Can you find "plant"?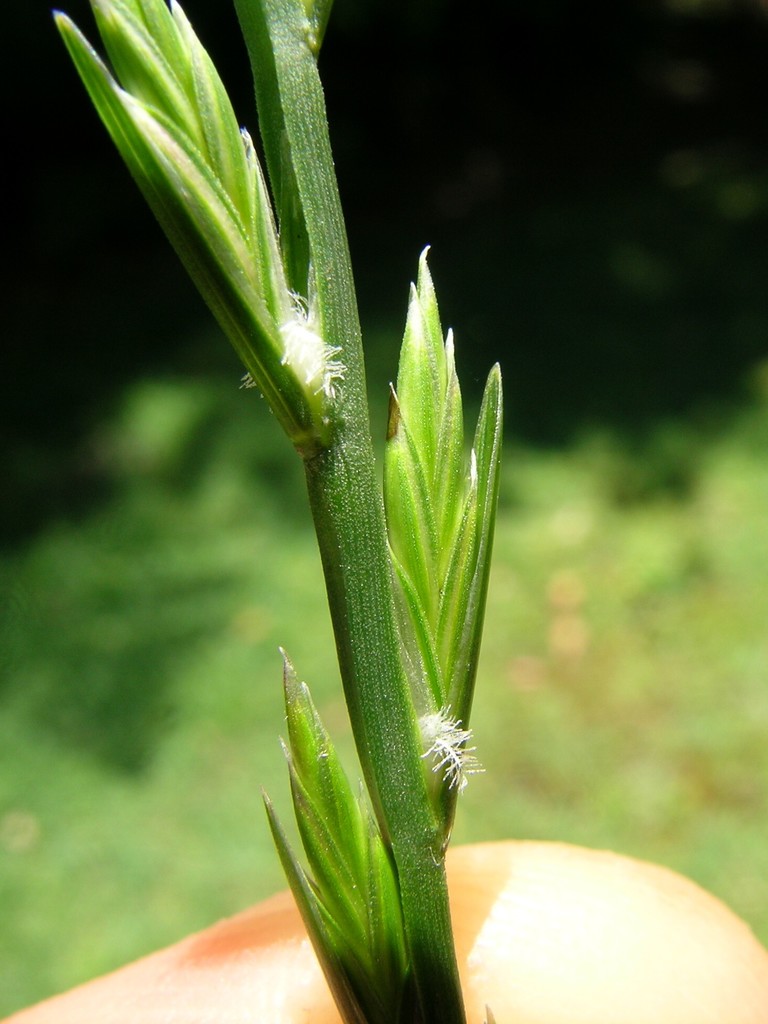
Yes, bounding box: left=257, top=289, right=549, bottom=1023.
